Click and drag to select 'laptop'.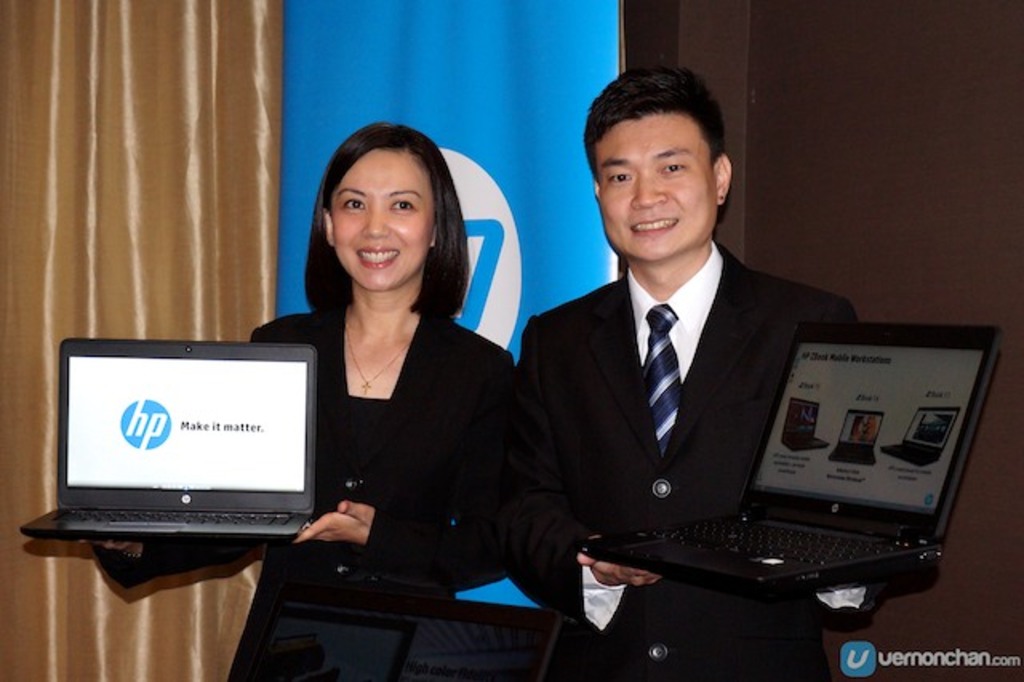
Selection: 605,336,965,626.
